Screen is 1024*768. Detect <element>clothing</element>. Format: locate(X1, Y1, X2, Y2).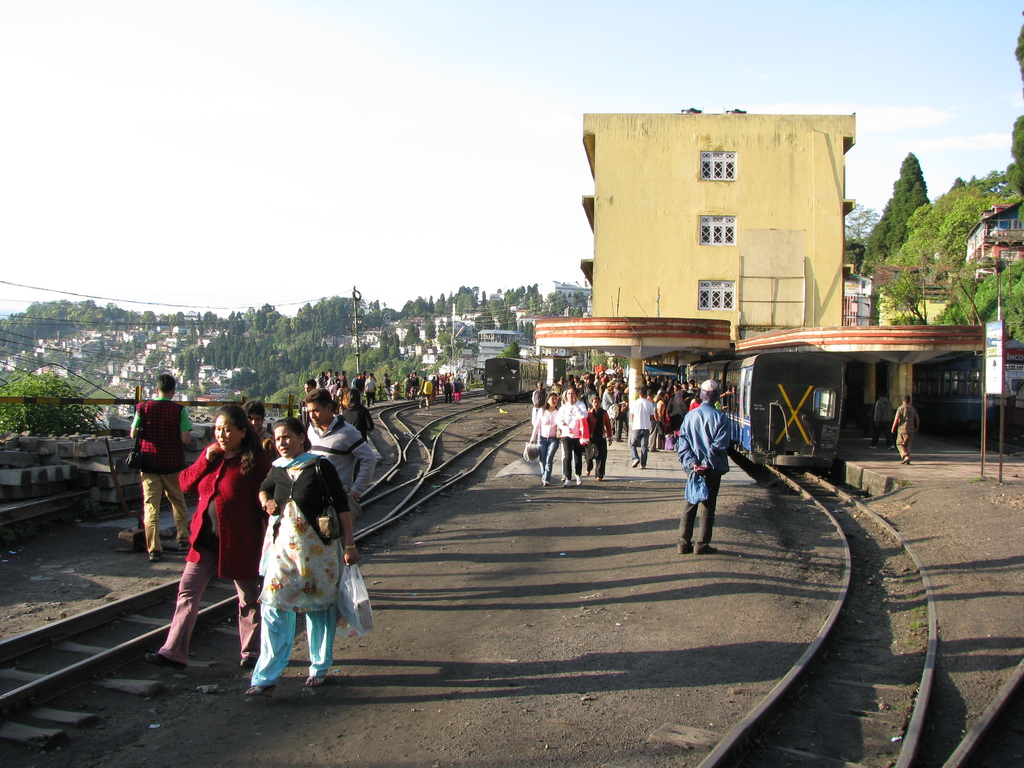
locate(582, 406, 612, 477).
